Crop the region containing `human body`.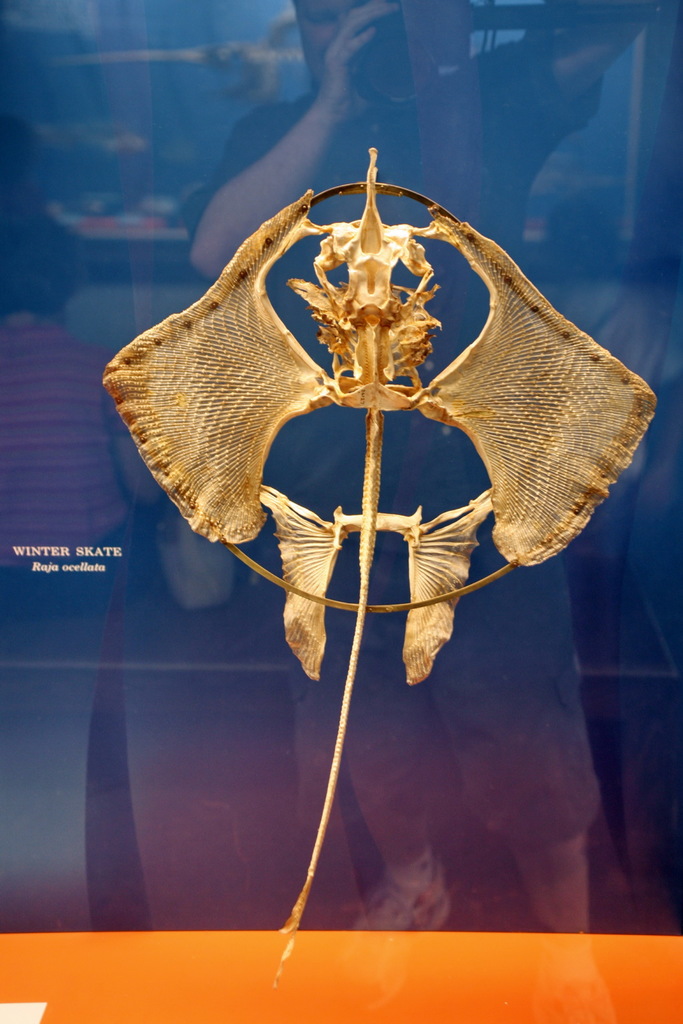
Crop region: <bbox>0, 209, 235, 614</bbox>.
